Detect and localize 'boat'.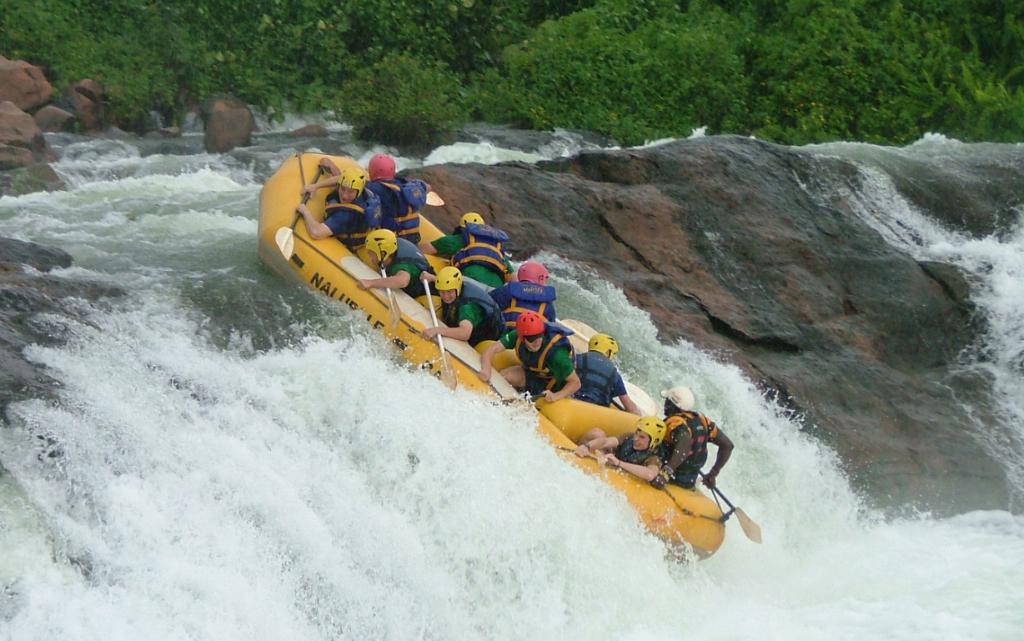
Localized at [left=253, top=148, right=737, bottom=568].
